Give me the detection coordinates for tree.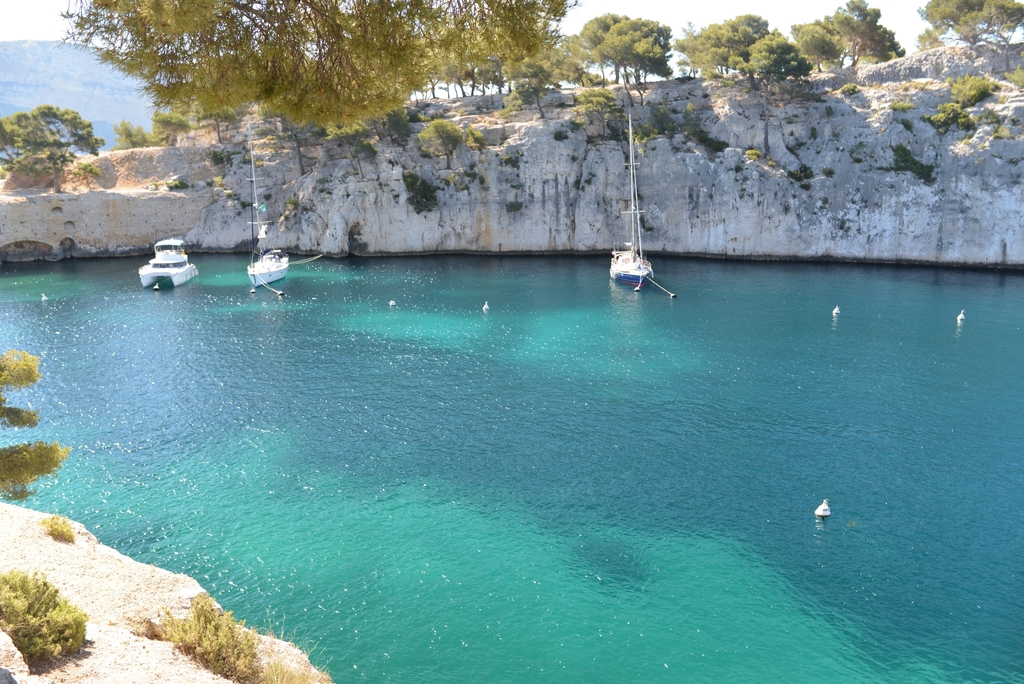
104:117:152:158.
